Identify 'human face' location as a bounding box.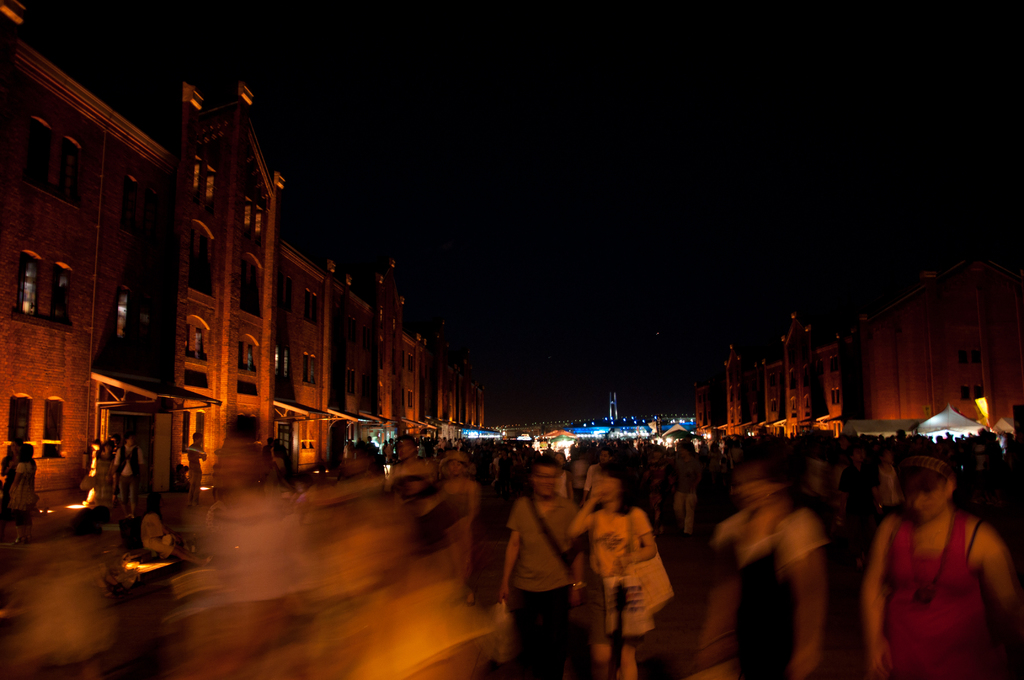
bbox=(532, 470, 557, 498).
